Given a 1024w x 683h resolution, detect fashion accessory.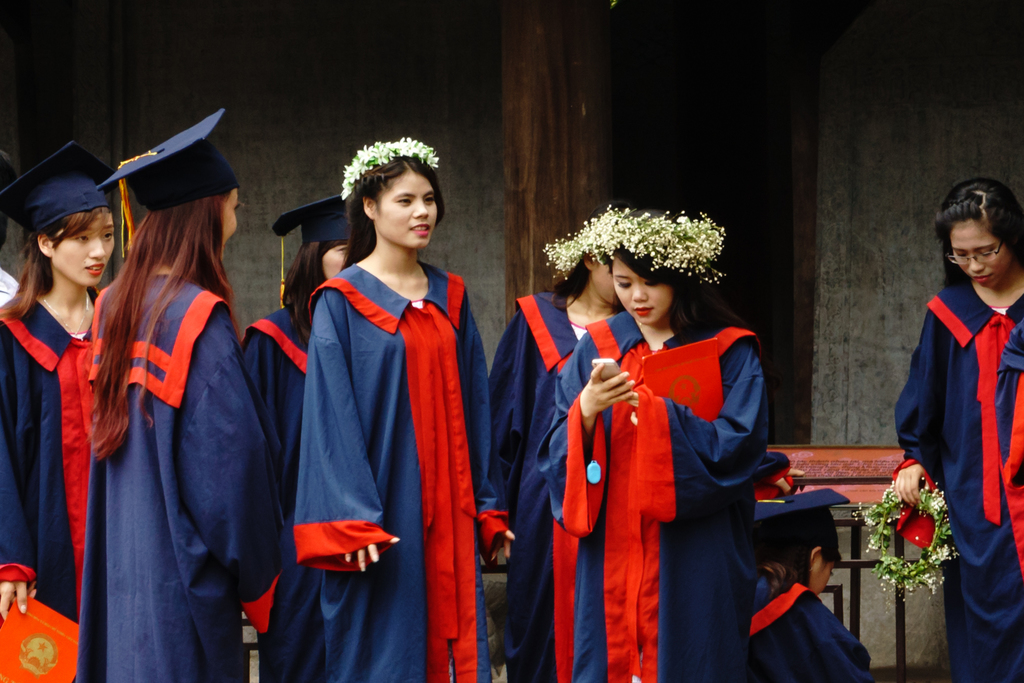
(left=856, top=477, right=957, bottom=610).
